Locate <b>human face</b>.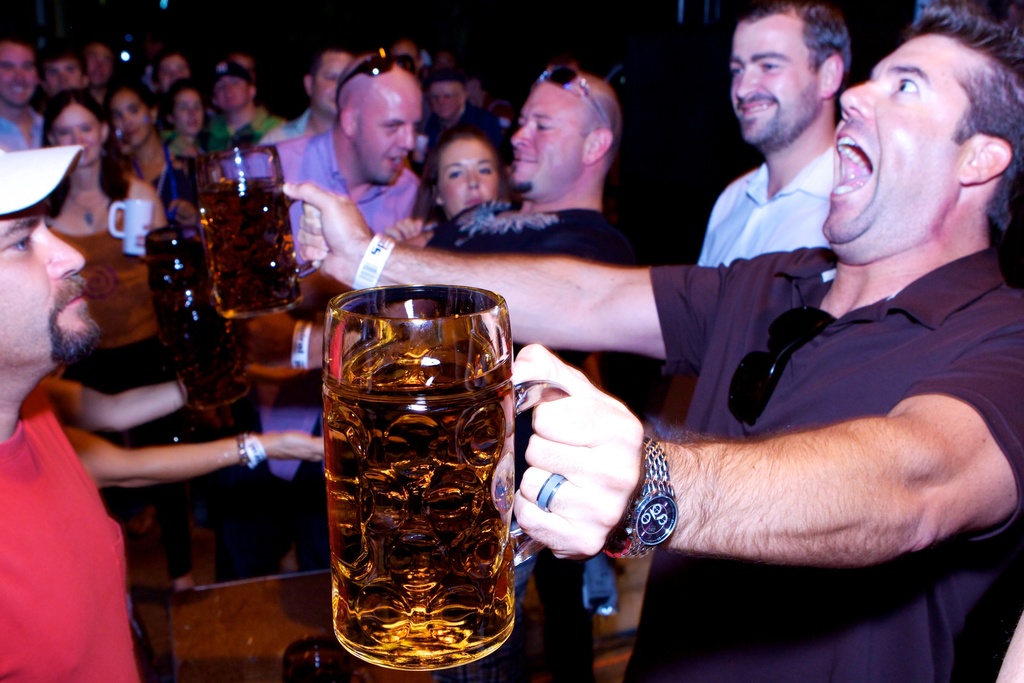
Bounding box: l=175, t=89, r=205, b=134.
